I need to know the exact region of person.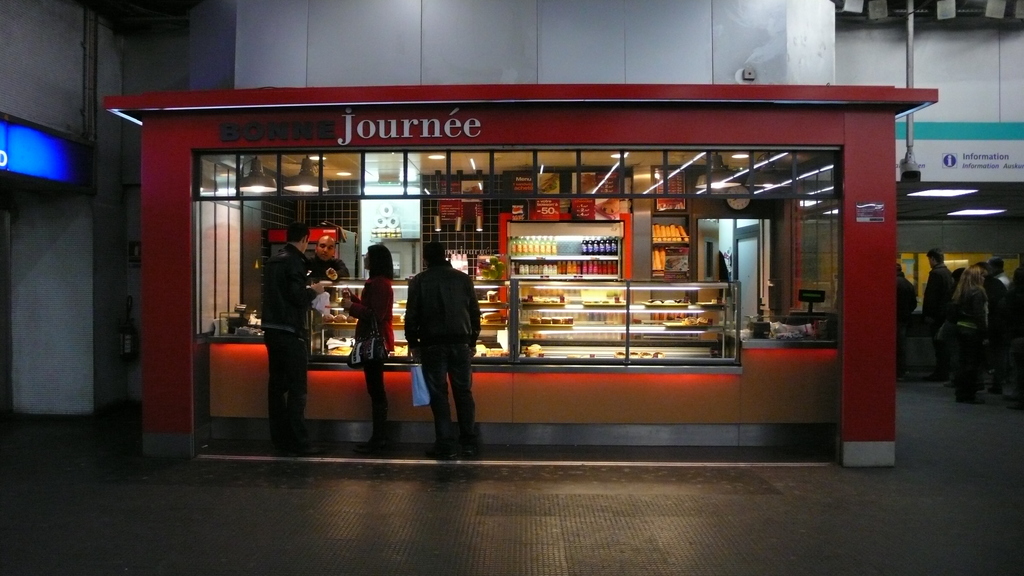
Region: detection(406, 210, 481, 438).
